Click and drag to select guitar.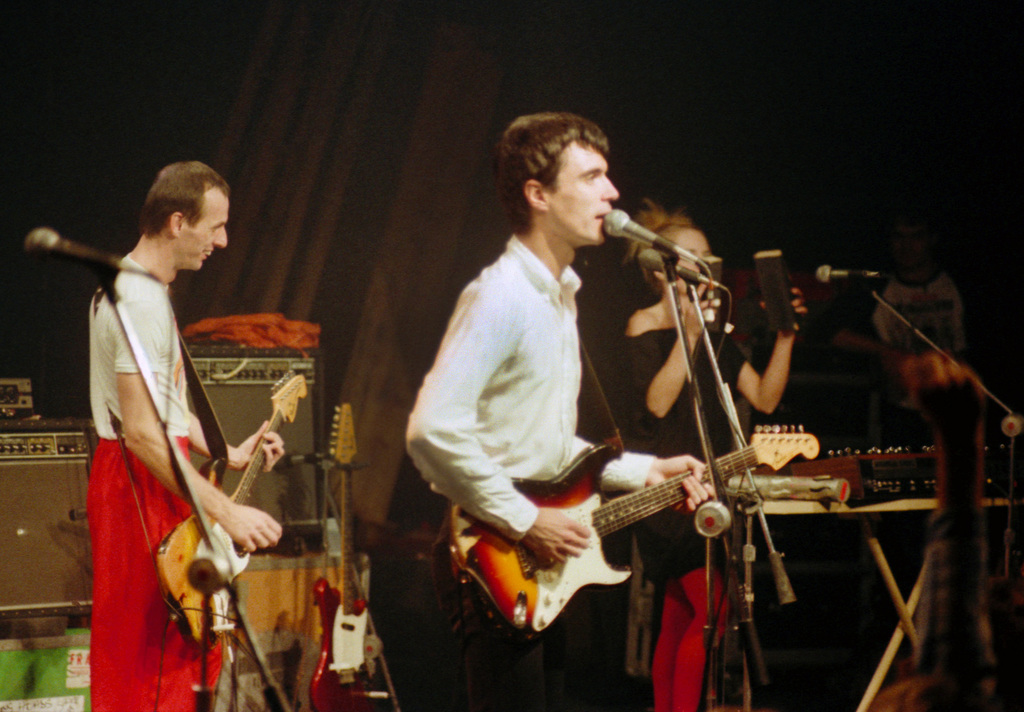
Selection: {"x1": 294, "y1": 402, "x2": 396, "y2": 711}.
